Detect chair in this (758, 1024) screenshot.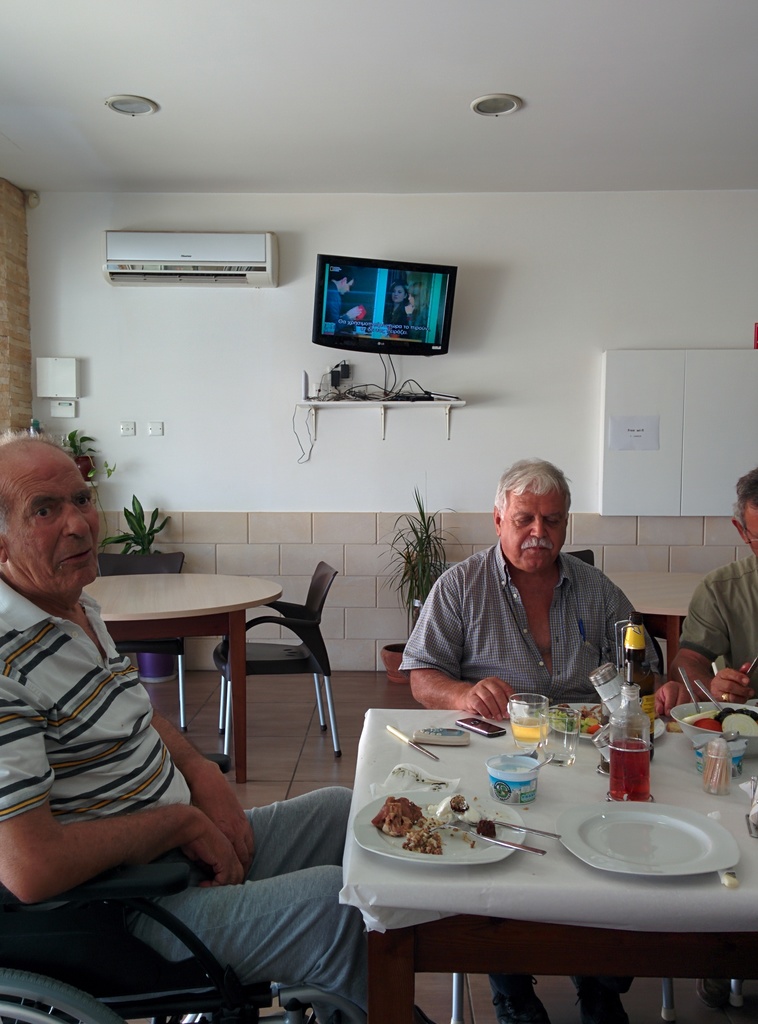
Detection: (98,552,186,734).
